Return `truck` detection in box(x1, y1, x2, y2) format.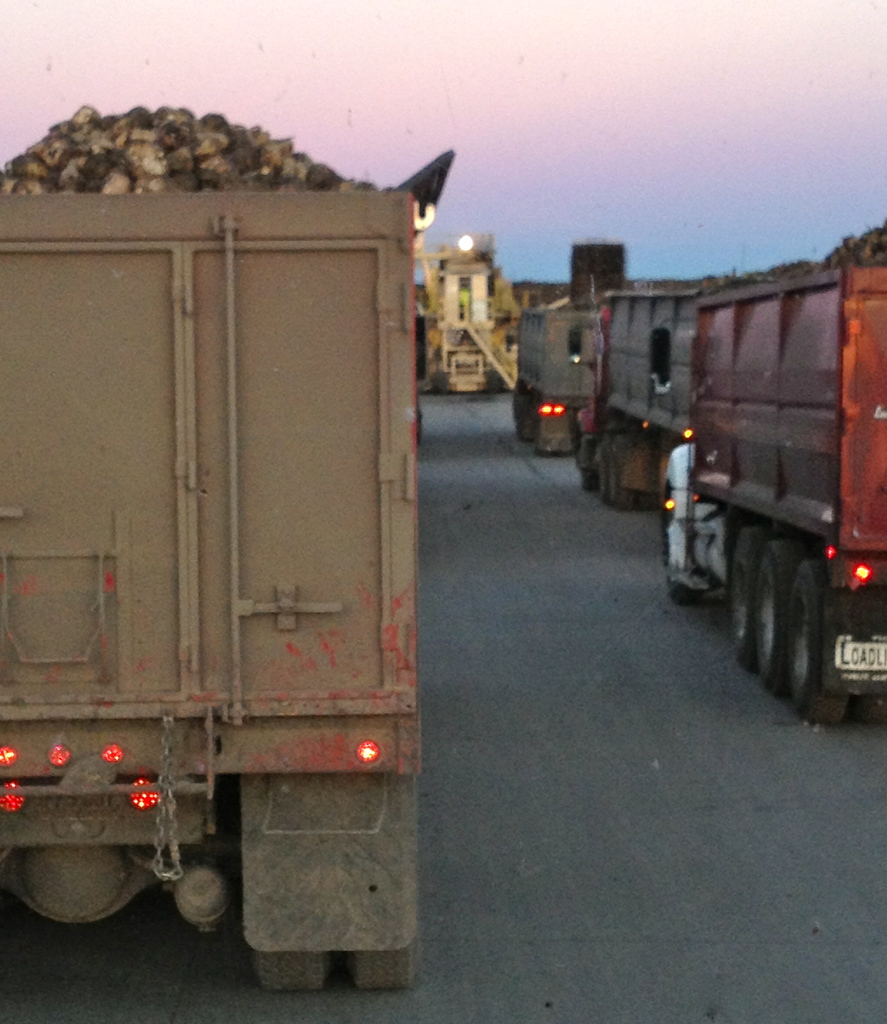
box(0, 152, 441, 991).
